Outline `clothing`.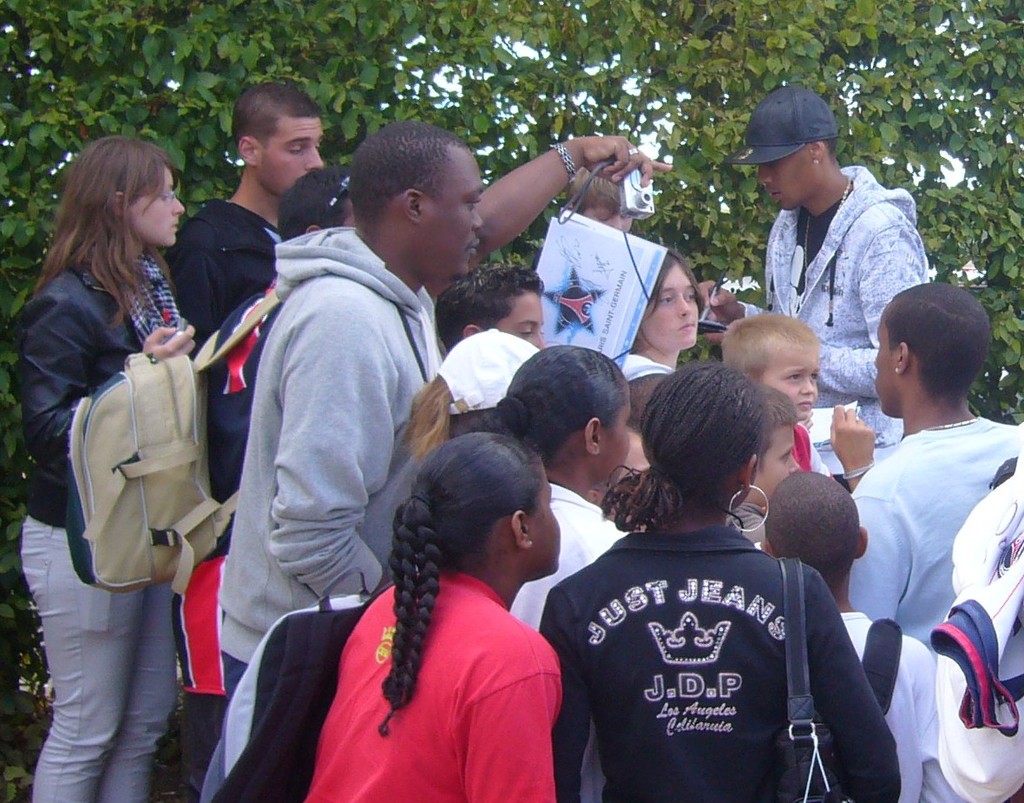
Outline: {"left": 213, "top": 214, "right": 489, "bottom": 708}.
